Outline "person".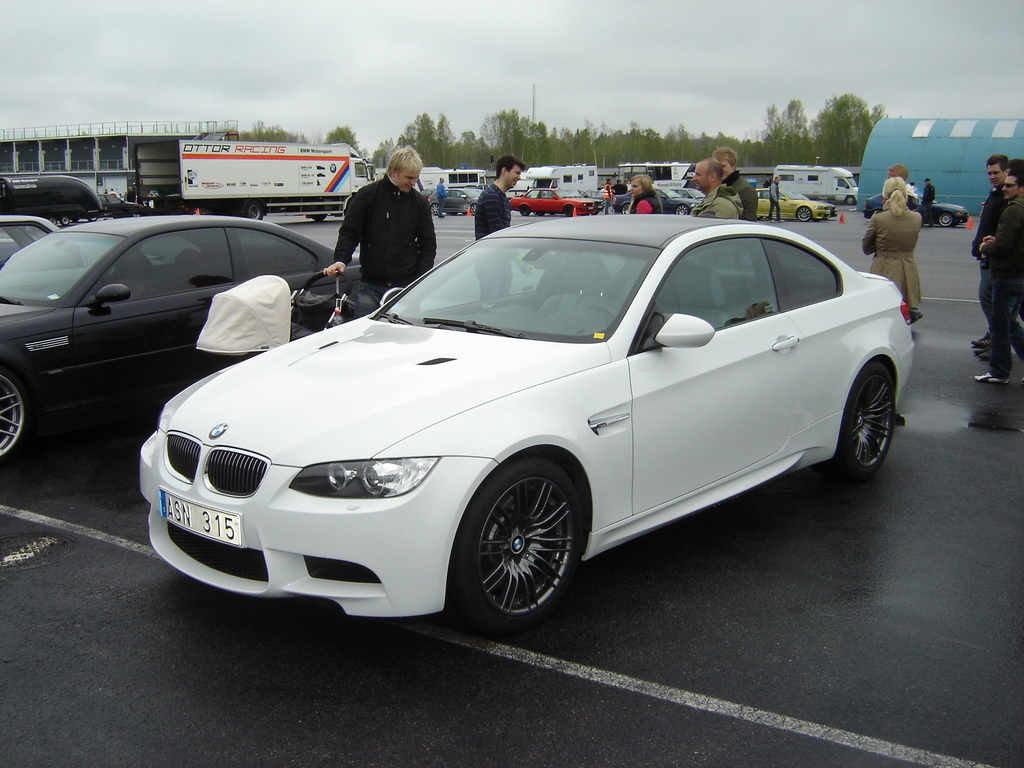
Outline: <box>767,174,781,221</box>.
